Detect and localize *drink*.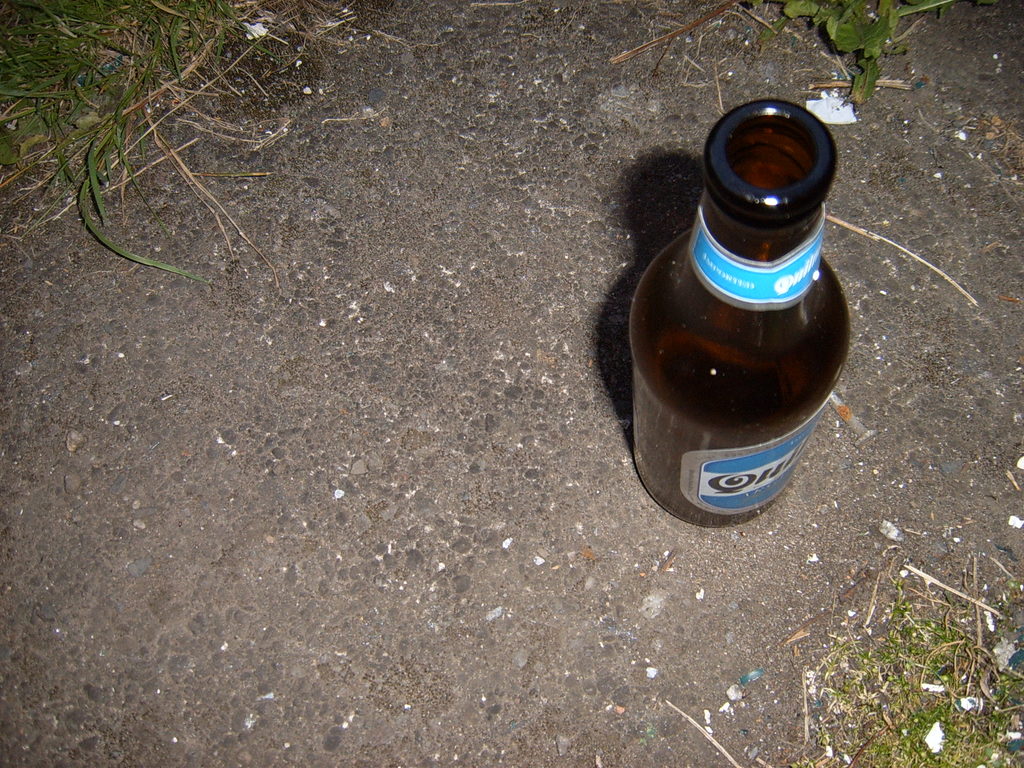
Localized at [629, 98, 847, 525].
